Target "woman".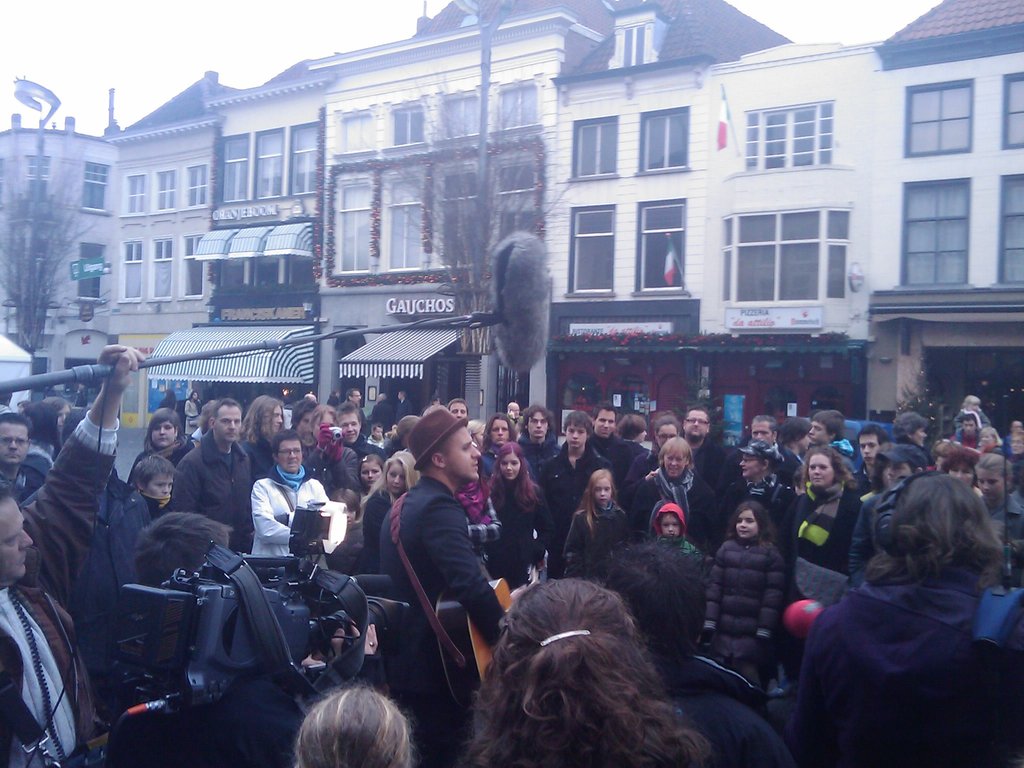
Target region: detection(362, 452, 420, 556).
